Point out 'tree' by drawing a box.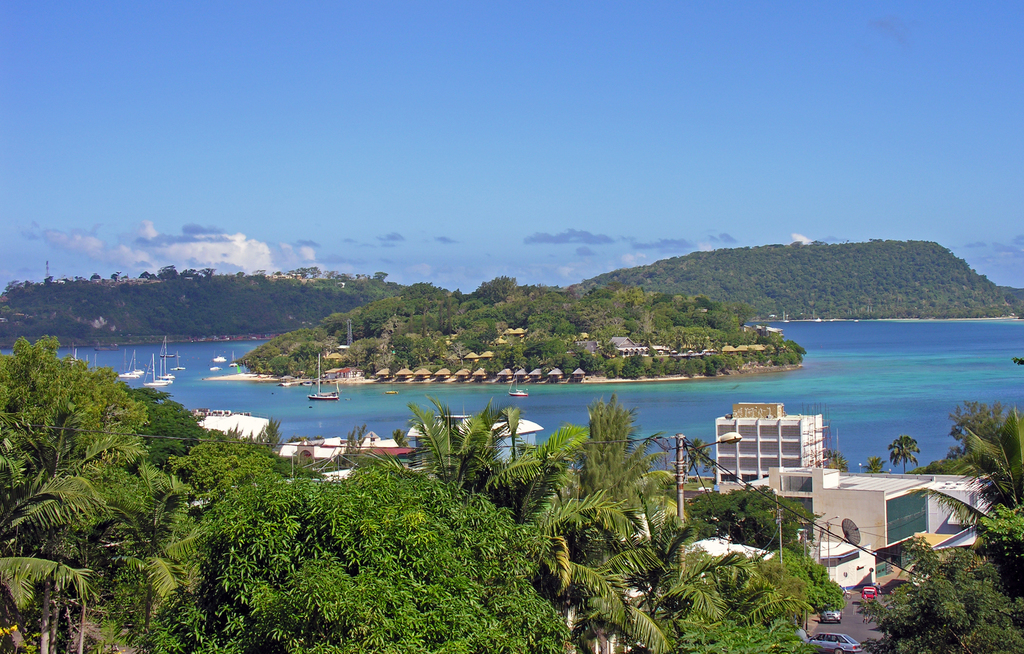
[361, 333, 378, 364].
